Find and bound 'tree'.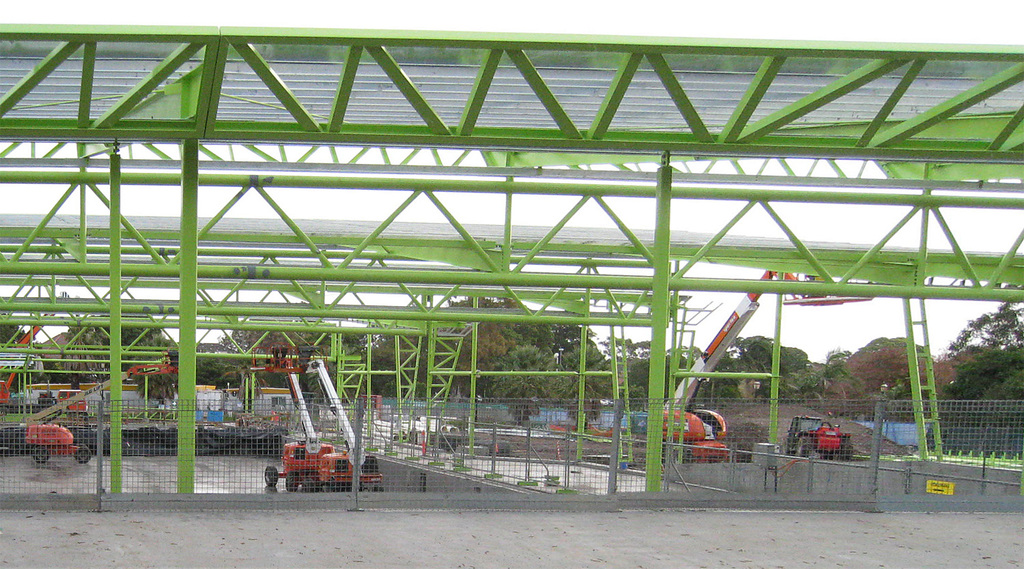
Bound: 488,338,580,428.
